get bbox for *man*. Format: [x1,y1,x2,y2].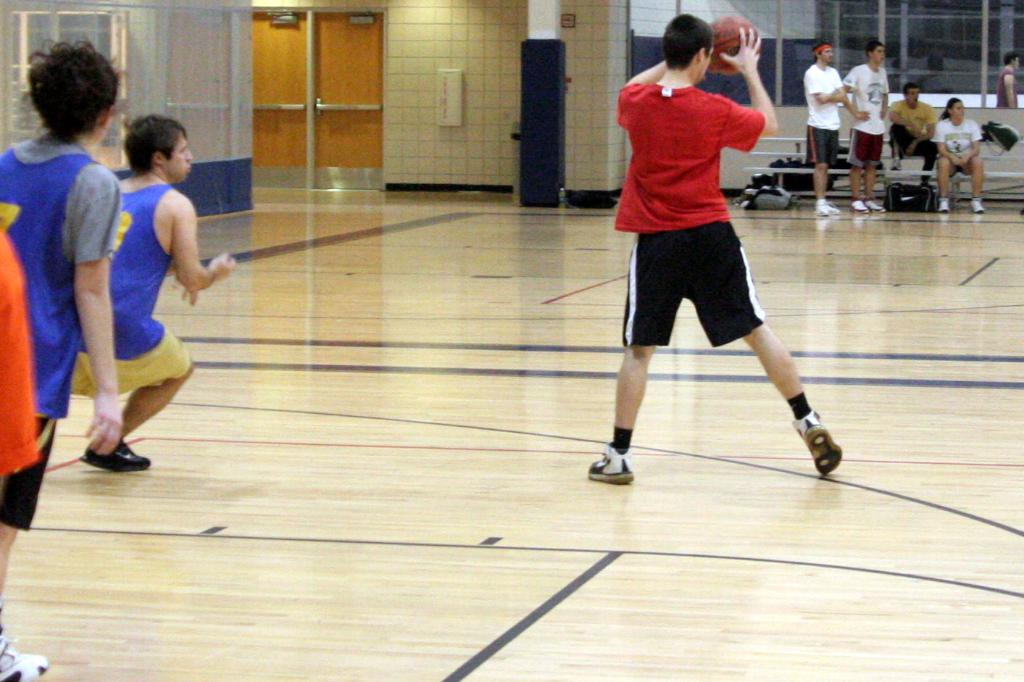
[877,76,941,192].
